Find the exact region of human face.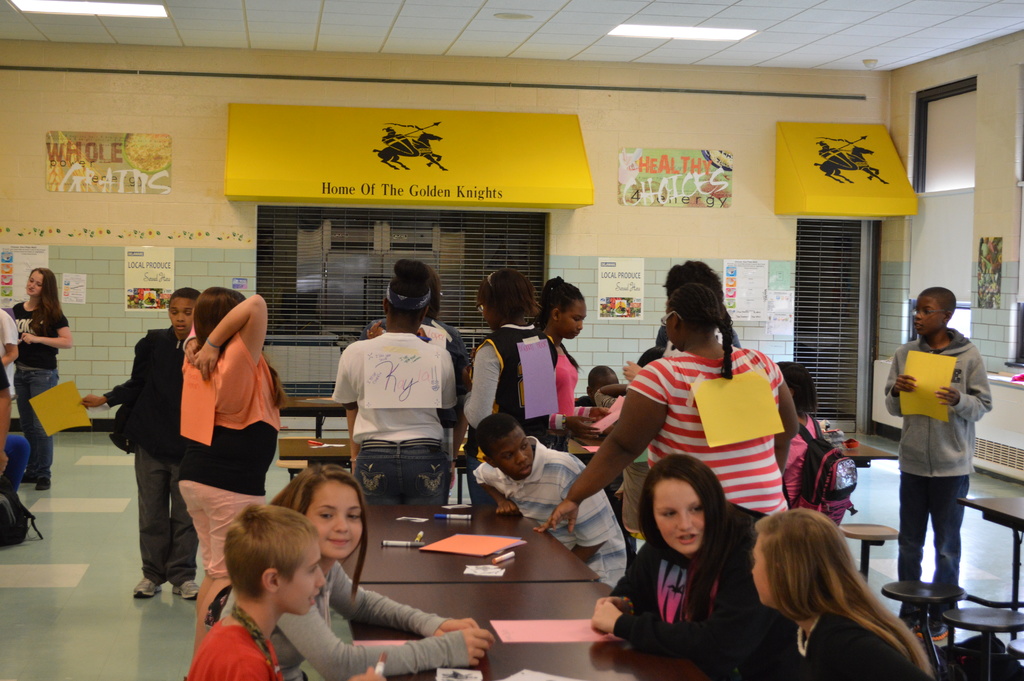
Exact region: bbox=(748, 545, 770, 605).
